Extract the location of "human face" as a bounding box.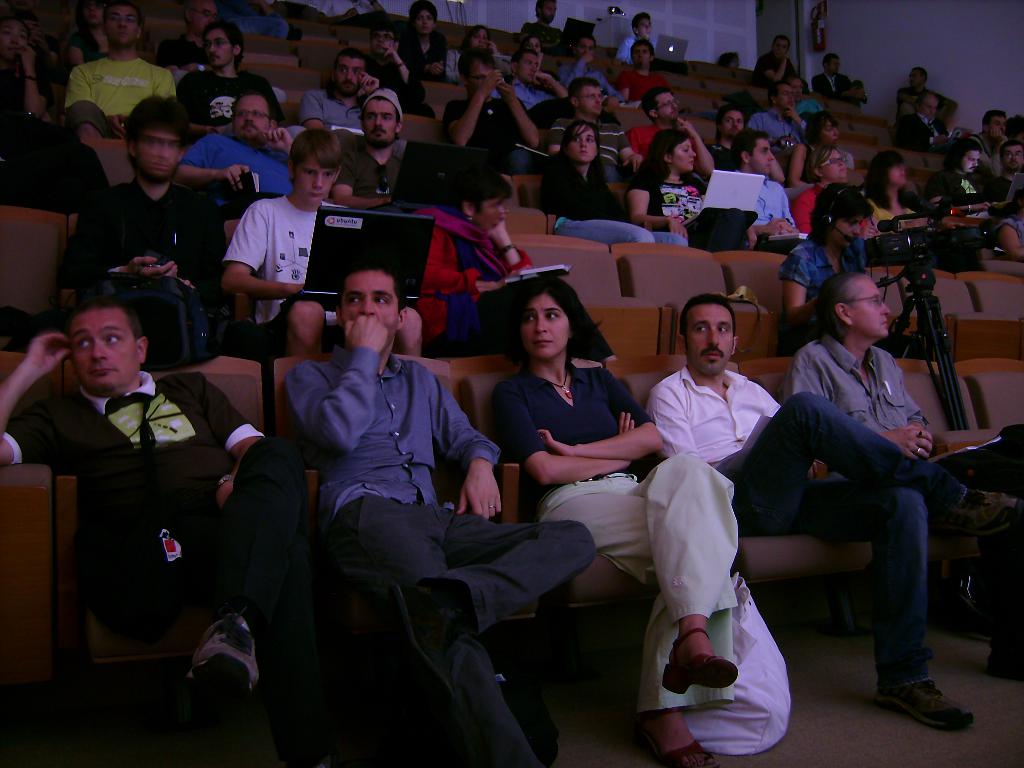
<bbox>909, 67, 922, 83</bbox>.
